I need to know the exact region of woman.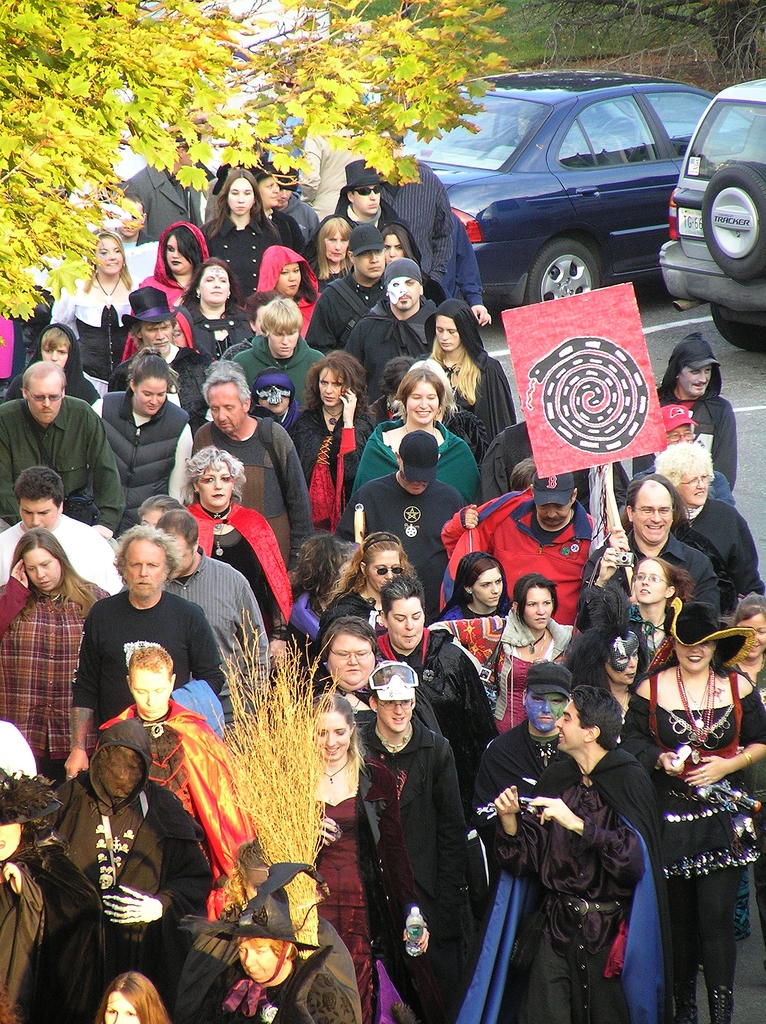
Region: rect(183, 449, 295, 634).
